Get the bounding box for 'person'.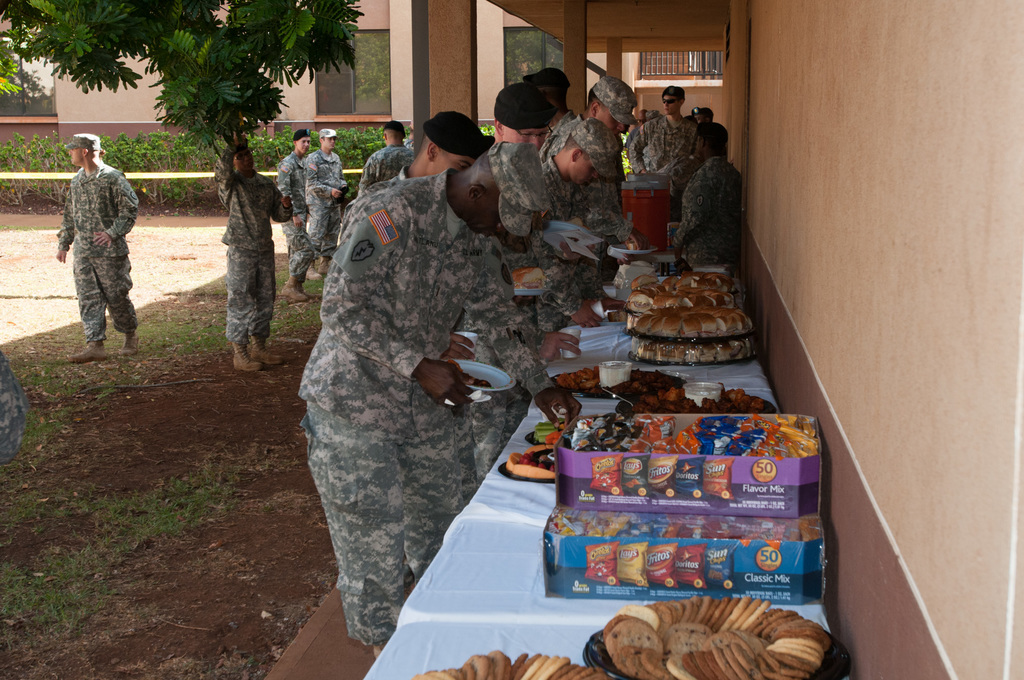
l=51, t=124, r=136, b=362.
